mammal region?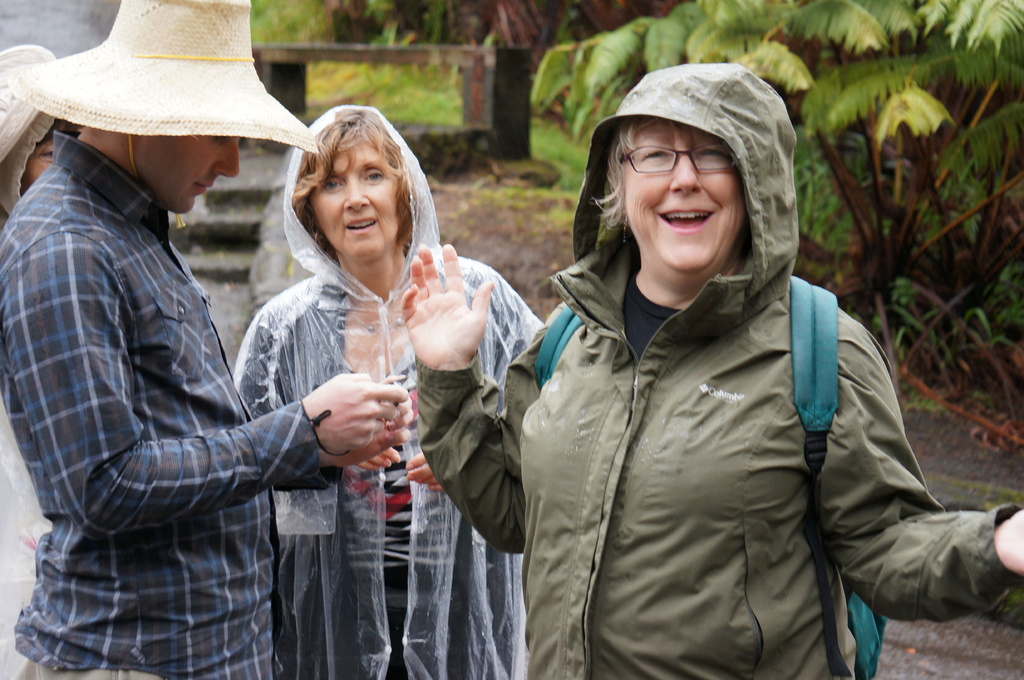
230 104 543 679
